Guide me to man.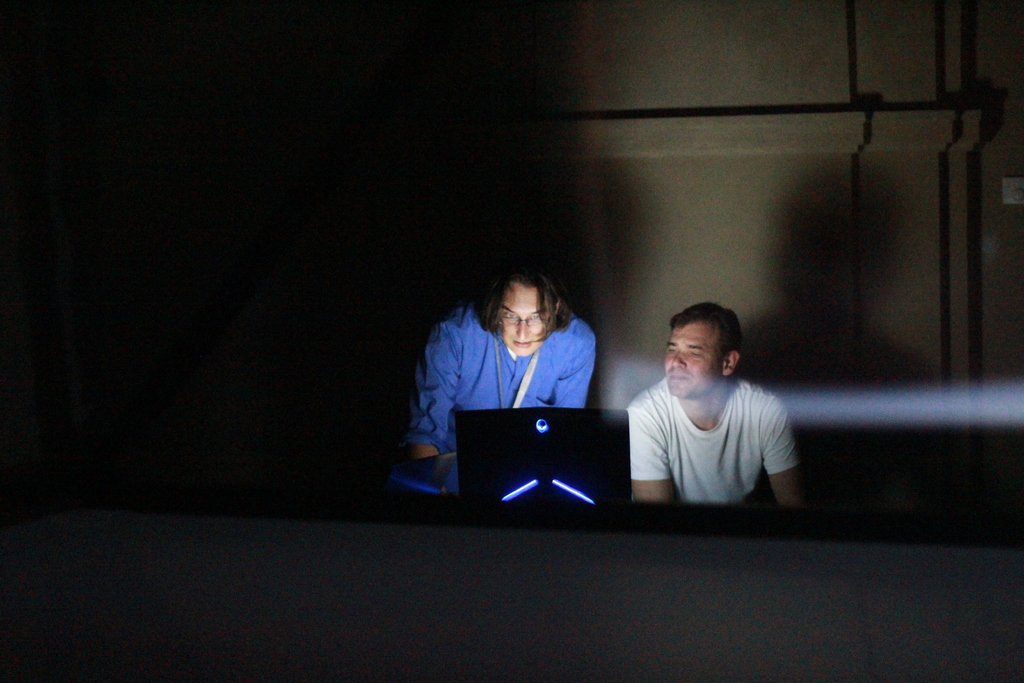
Guidance: (left=621, top=300, right=806, bottom=525).
